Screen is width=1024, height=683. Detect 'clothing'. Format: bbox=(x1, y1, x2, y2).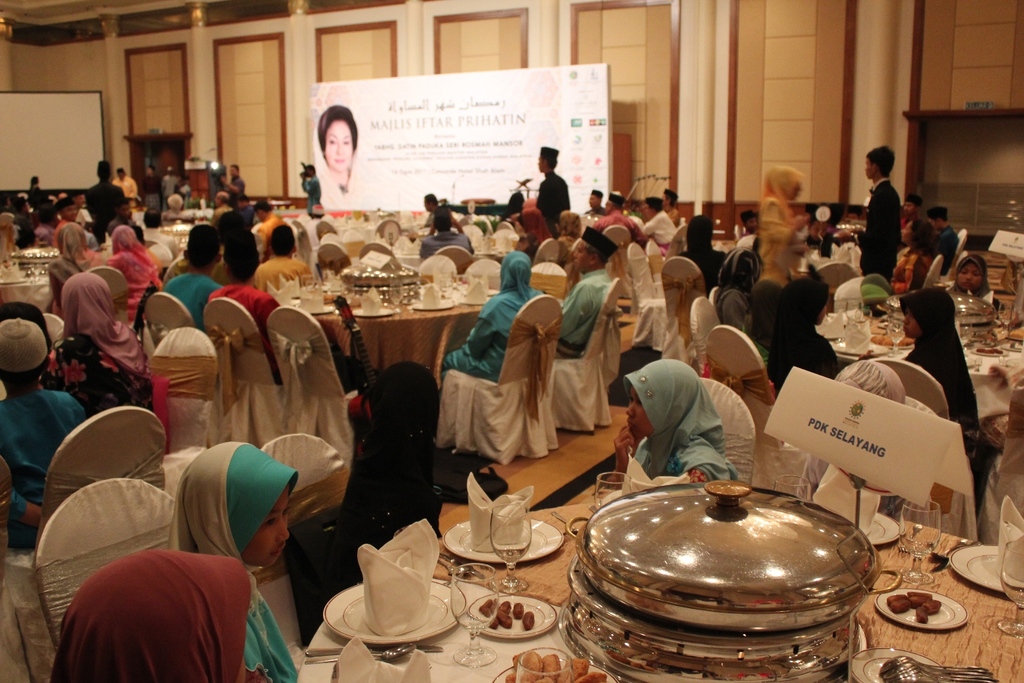
bbox=(952, 256, 1002, 313).
